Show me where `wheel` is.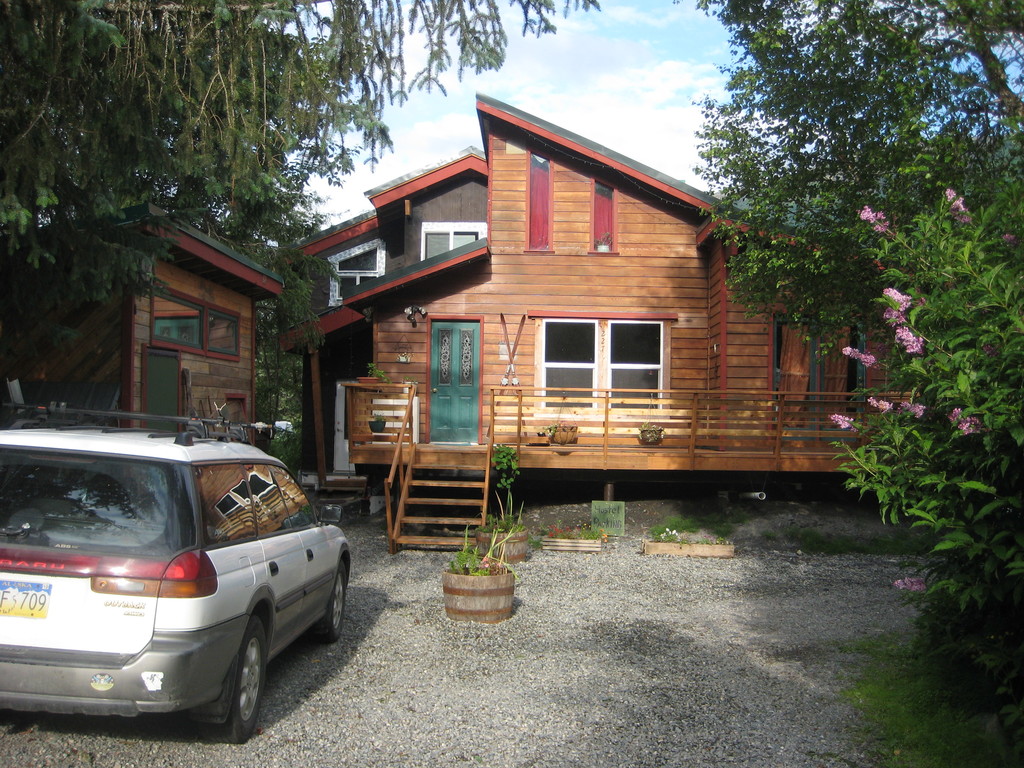
`wheel` is at left=312, top=562, right=350, bottom=644.
